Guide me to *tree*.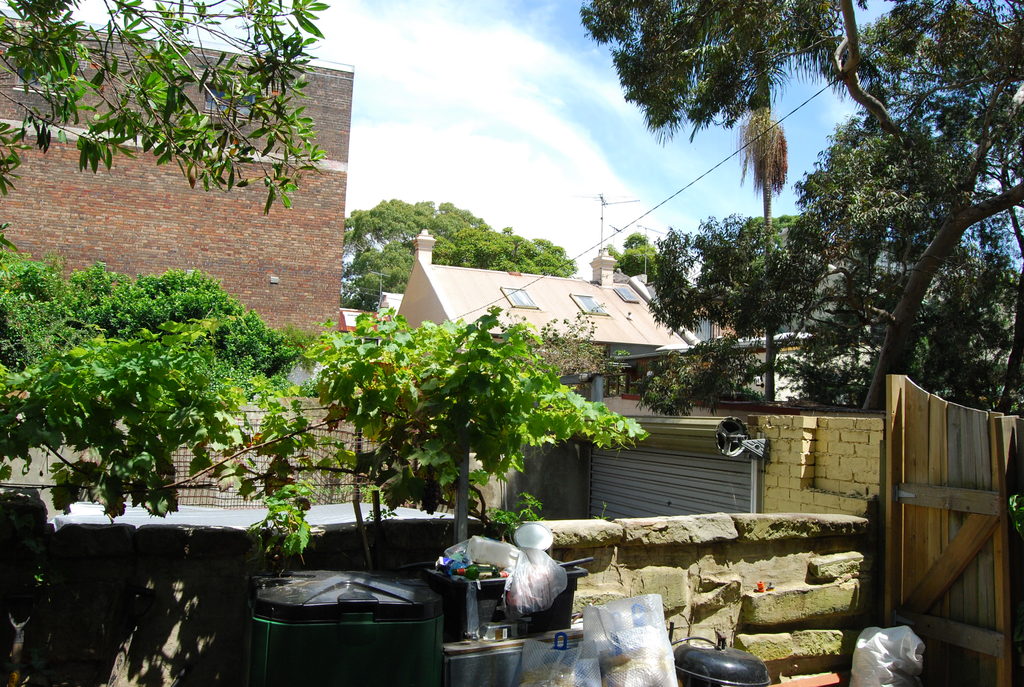
Guidance: crop(0, 0, 662, 558).
